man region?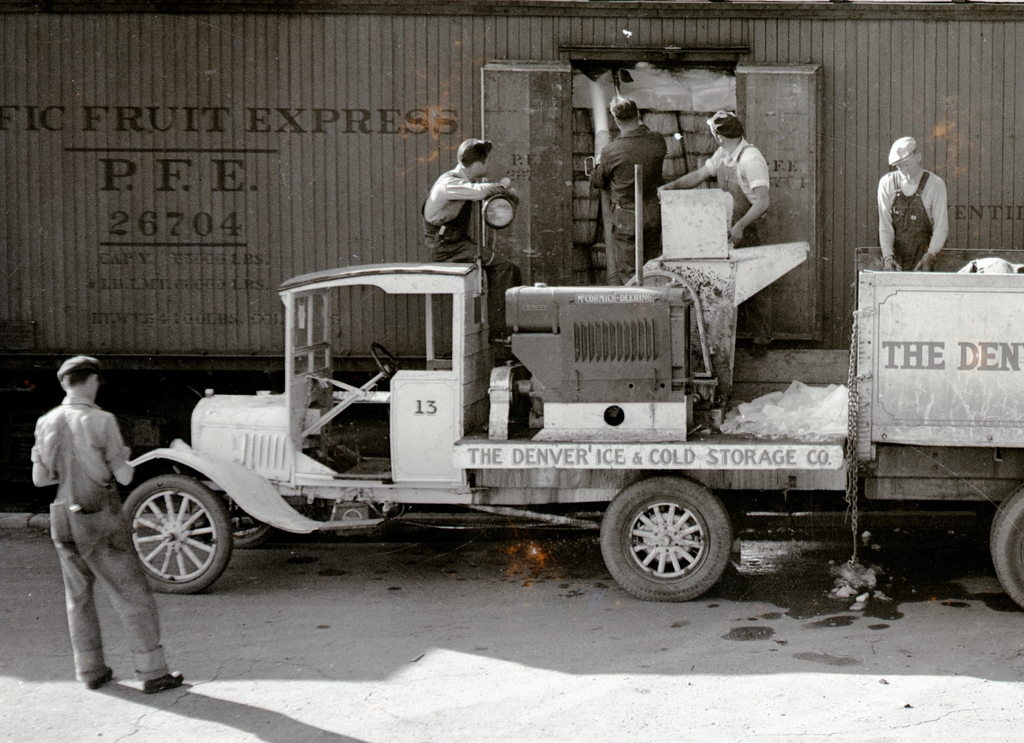
(x1=656, y1=109, x2=770, y2=360)
